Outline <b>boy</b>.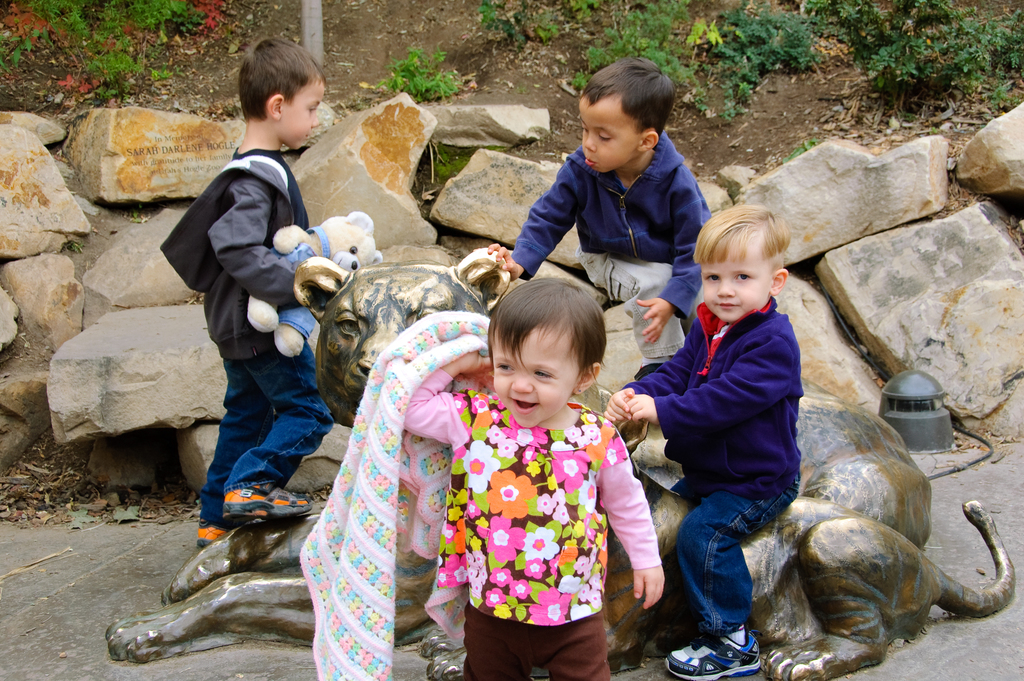
Outline: (x1=161, y1=38, x2=333, y2=546).
